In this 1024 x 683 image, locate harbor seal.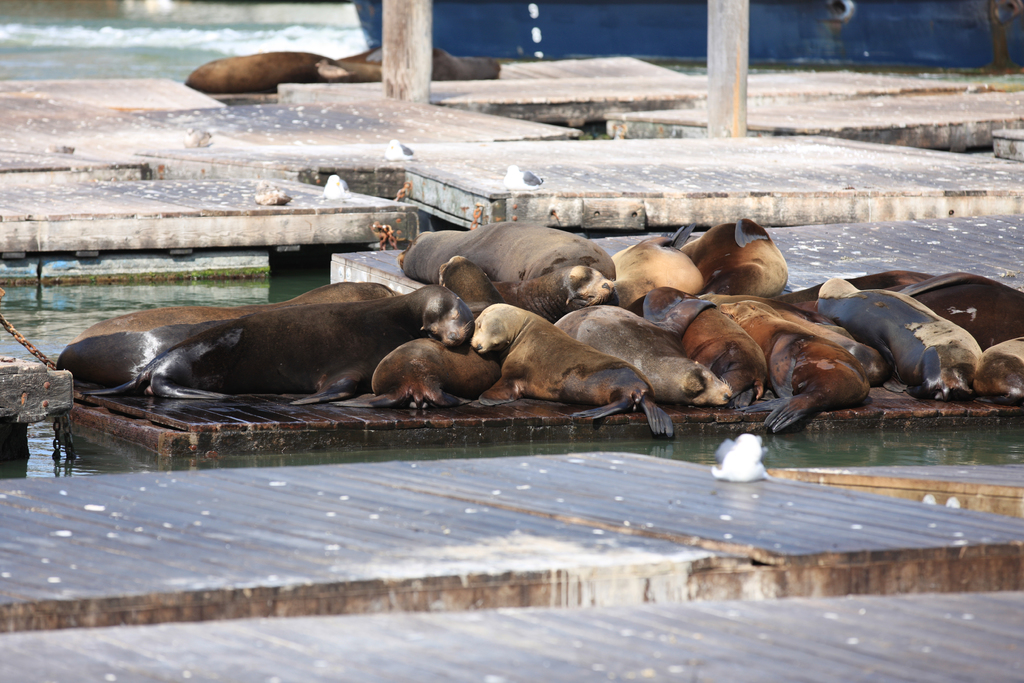
Bounding box: 335,43,504,79.
